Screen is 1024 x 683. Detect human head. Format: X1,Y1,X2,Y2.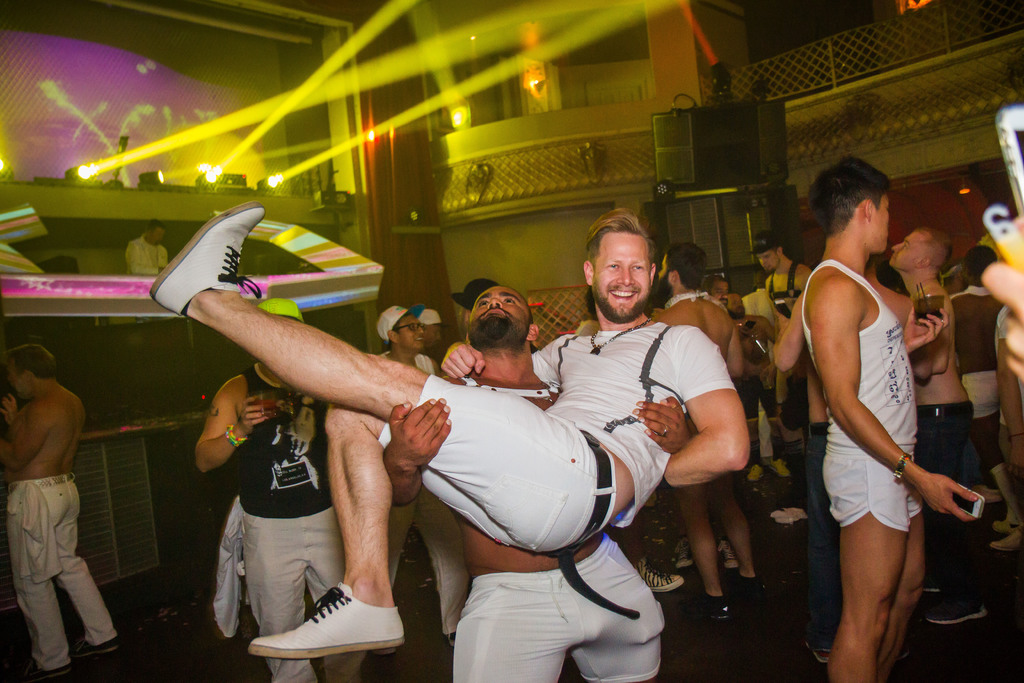
810,148,892,256.
